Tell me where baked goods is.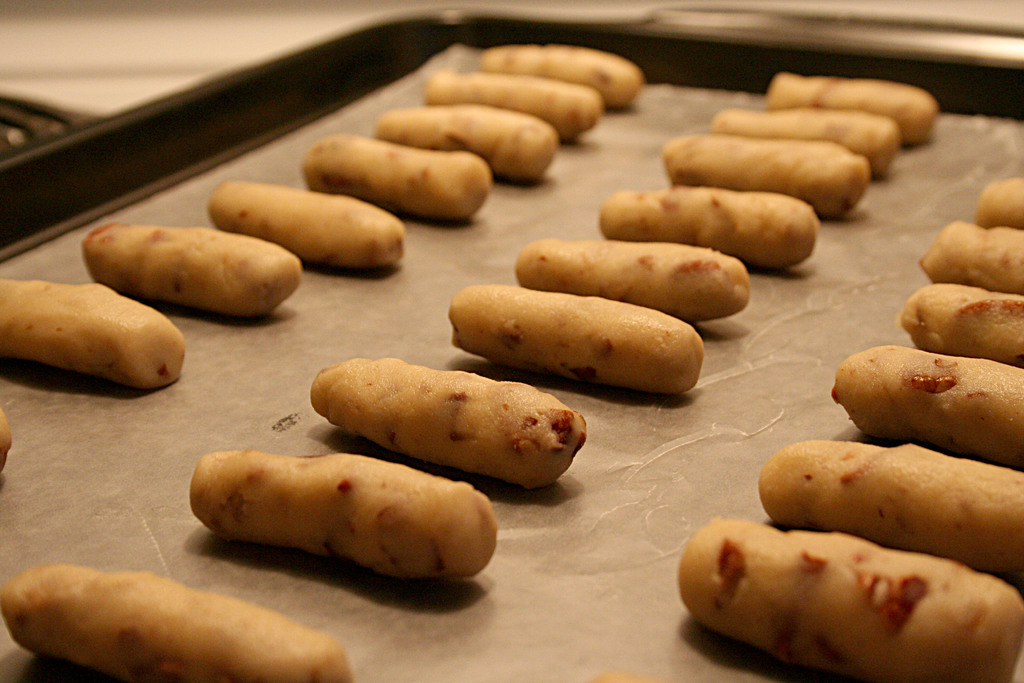
baked goods is at x1=81 y1=226 x2=304 y2=318.
